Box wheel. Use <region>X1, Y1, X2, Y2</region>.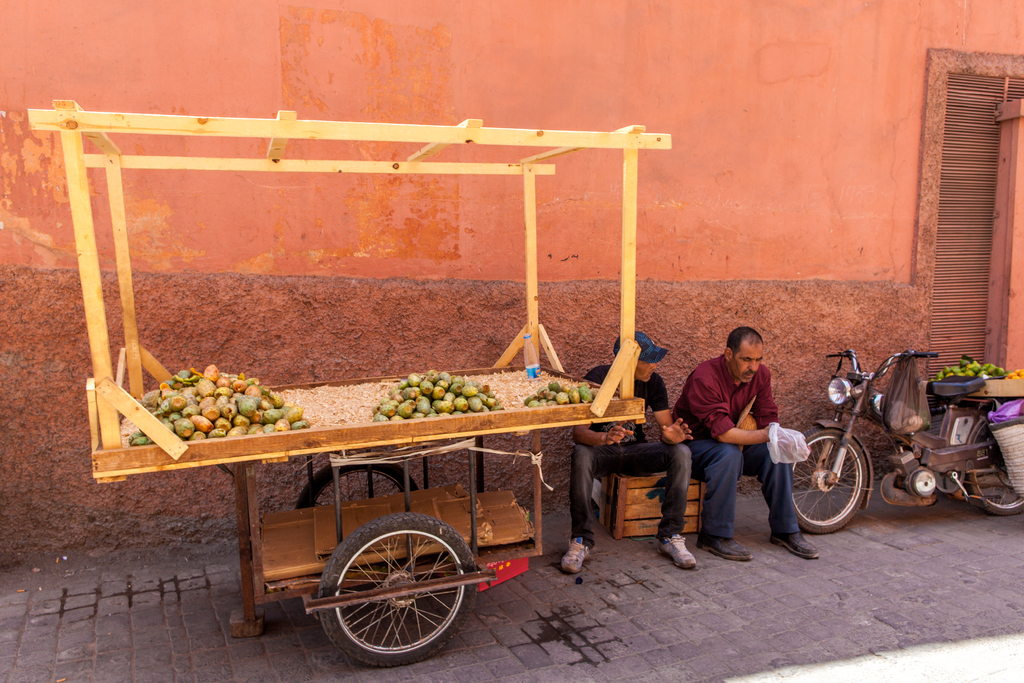
<region>801, 434, 884, 537</region>.
